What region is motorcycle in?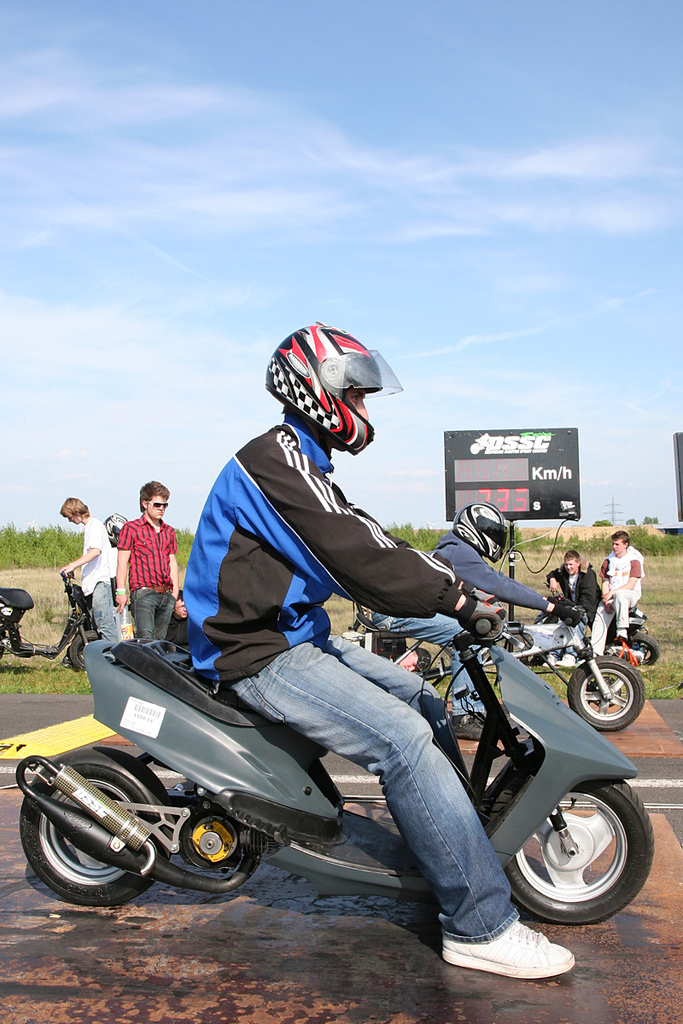
<bbox>349, 590, 647, 736</bbox>.
